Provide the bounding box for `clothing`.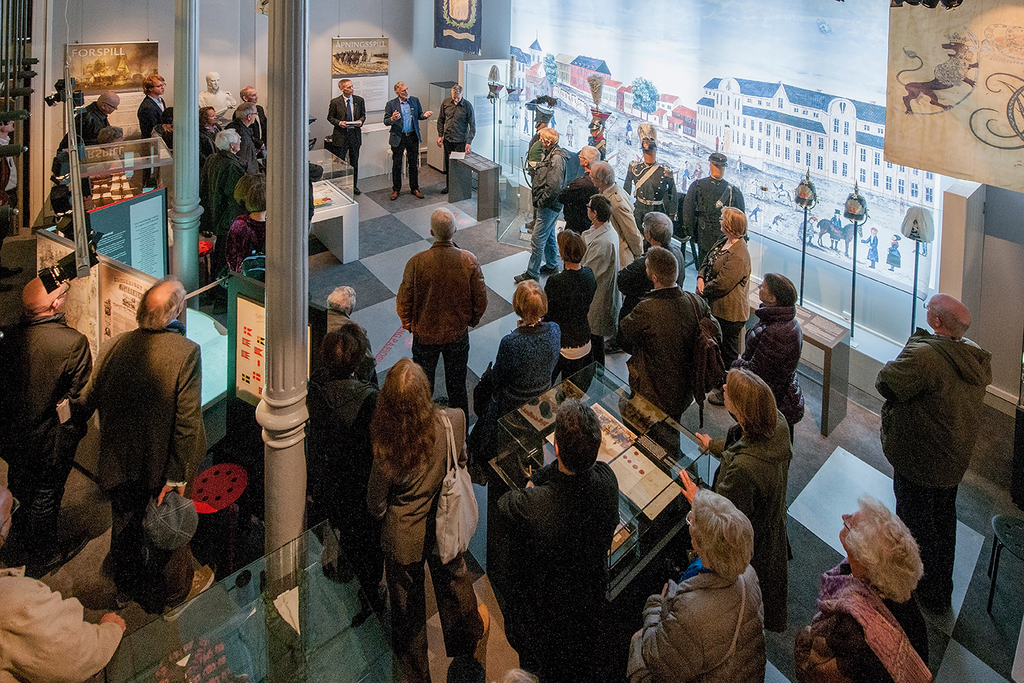
crop(0, 557, 121, 679).
